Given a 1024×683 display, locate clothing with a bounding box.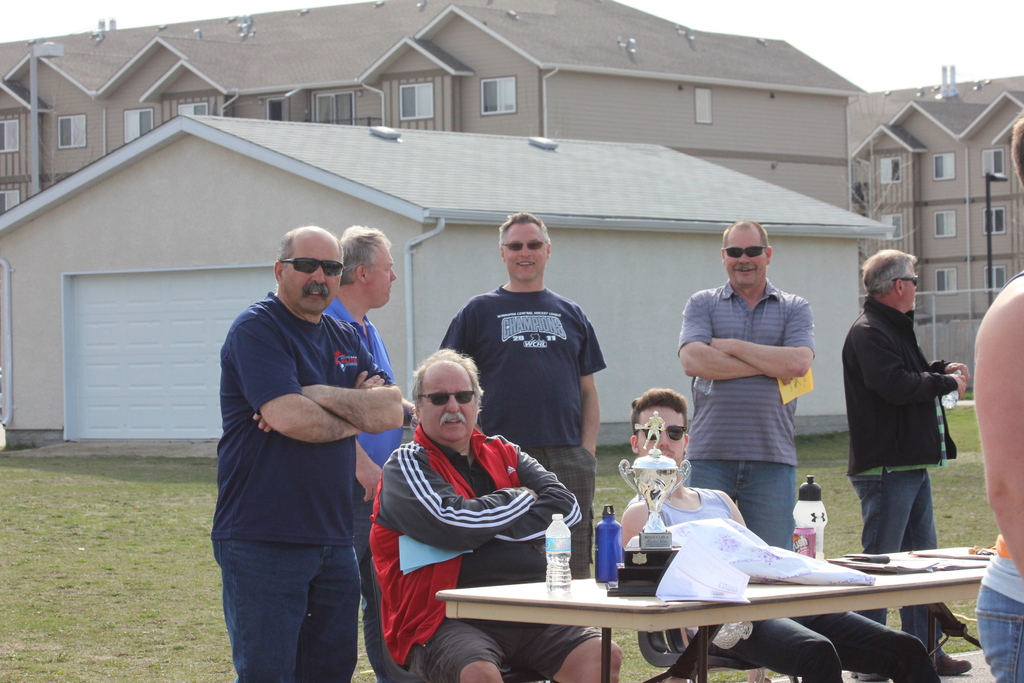
Located: box=[324, 293, 414, 682].
